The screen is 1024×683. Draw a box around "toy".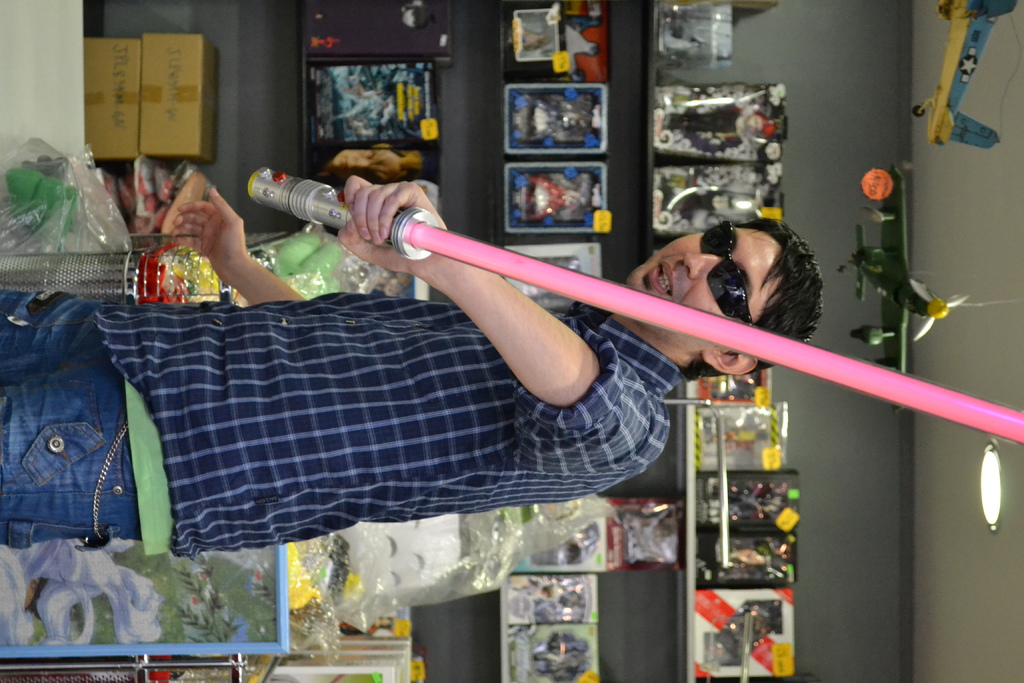
{"left": 531, "top": 583, "right": 586, "bottom": 625}.
